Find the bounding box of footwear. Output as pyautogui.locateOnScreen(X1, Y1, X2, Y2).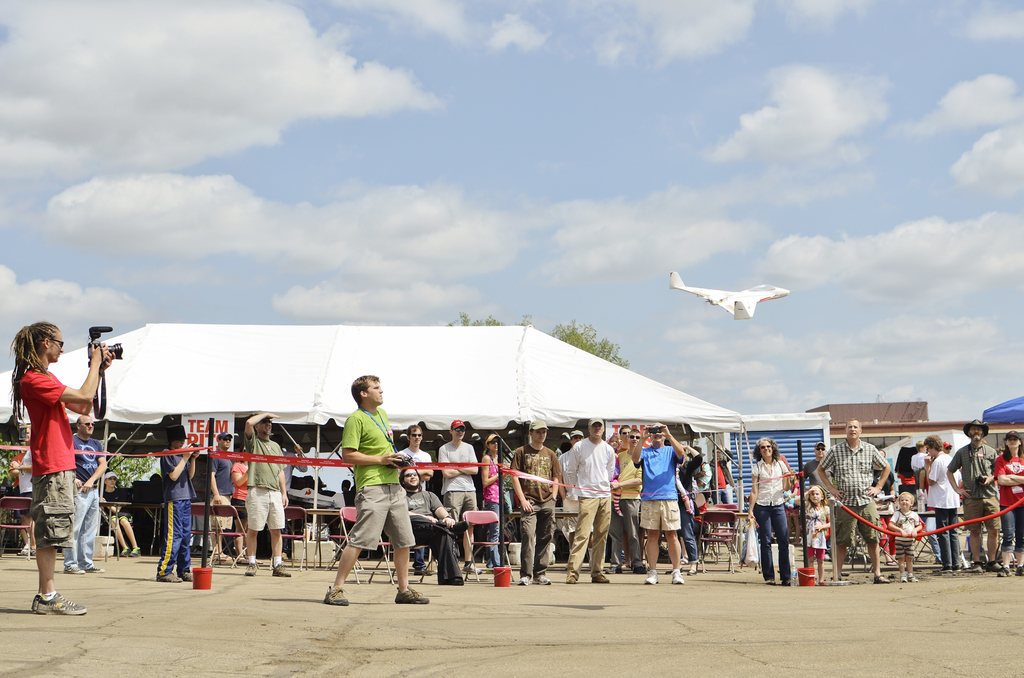
pyautogui.locateOnScreen(325, 585, 349, 606).
